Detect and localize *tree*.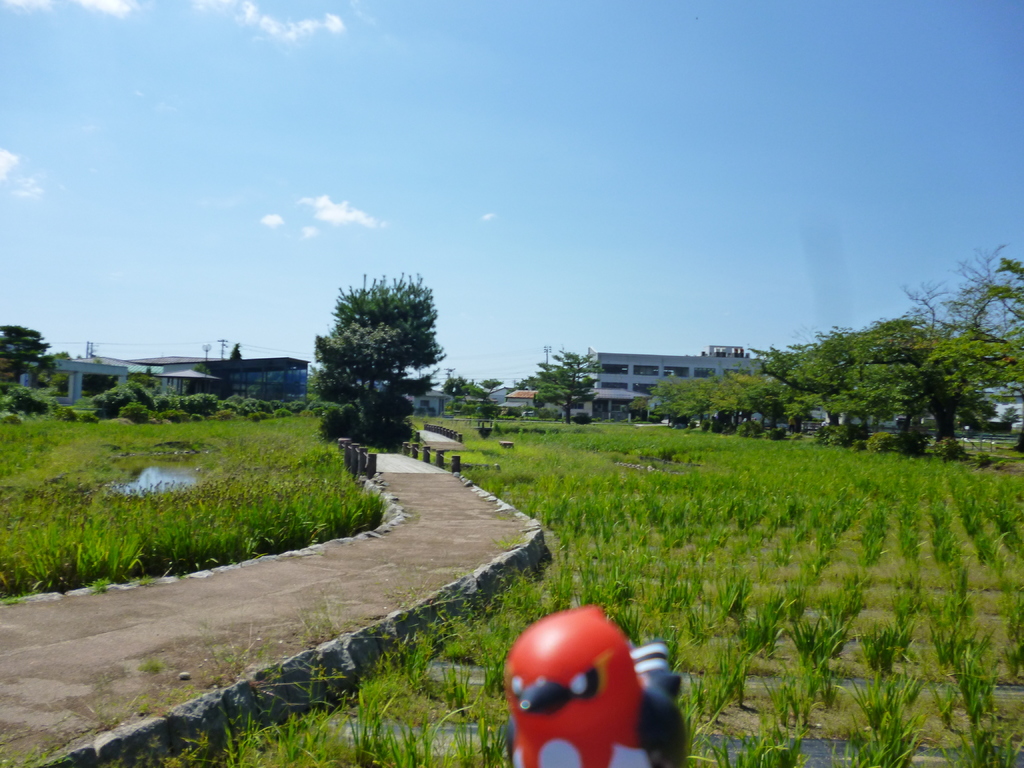
Localized at box=[481, 378, 500, 396].
